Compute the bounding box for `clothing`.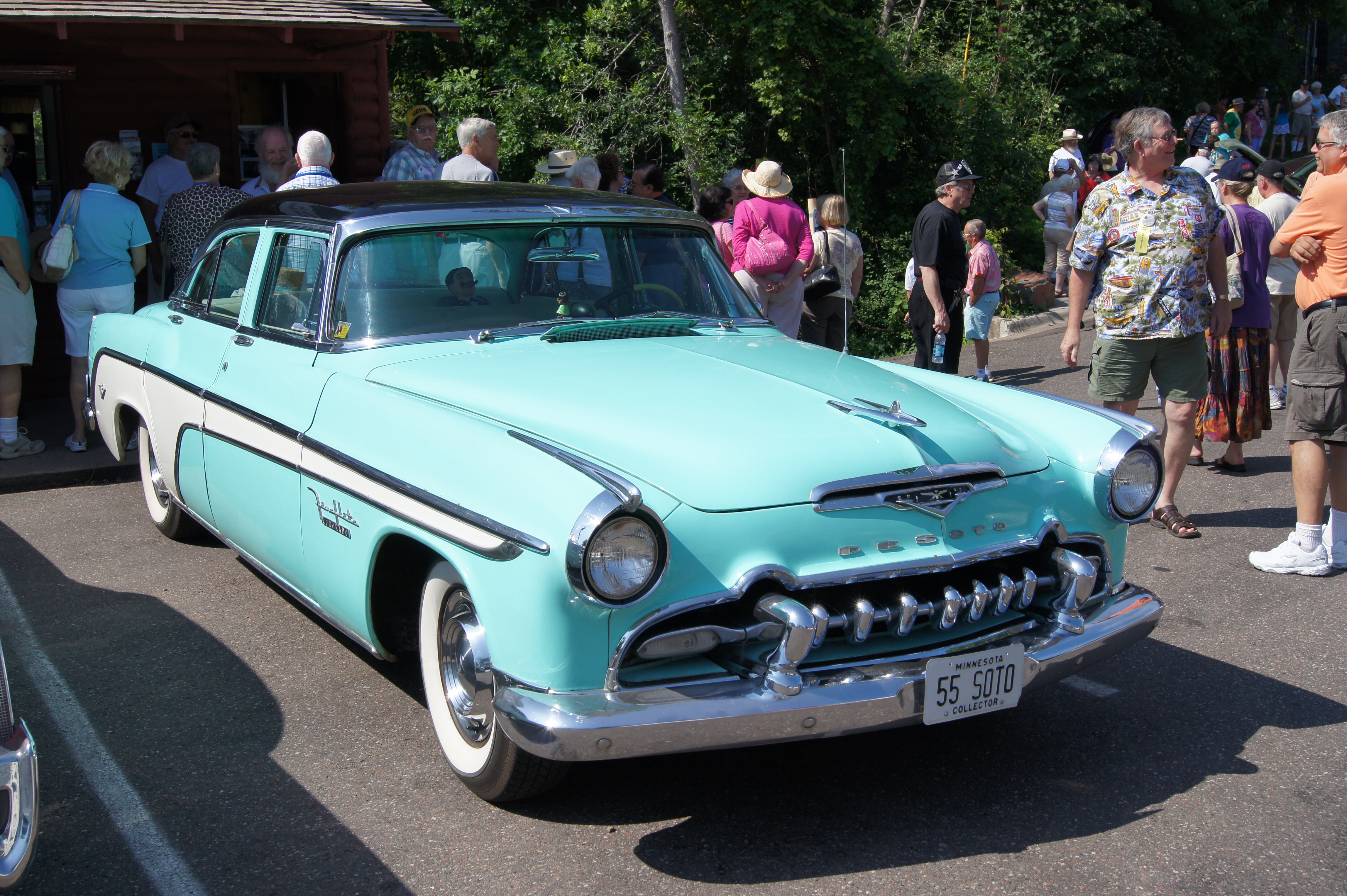
{"x1": 305, "y1": 55, "x2": 314, "y2": 82}.
